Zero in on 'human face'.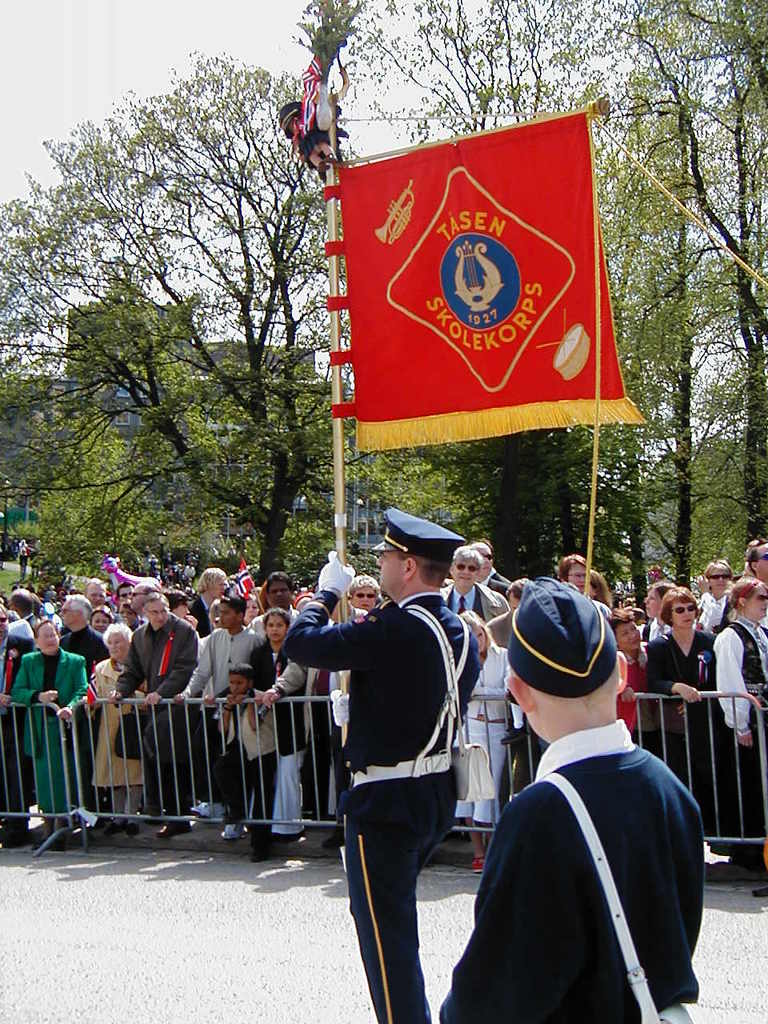
Zeroed in: 270, 582, 293, 610.
